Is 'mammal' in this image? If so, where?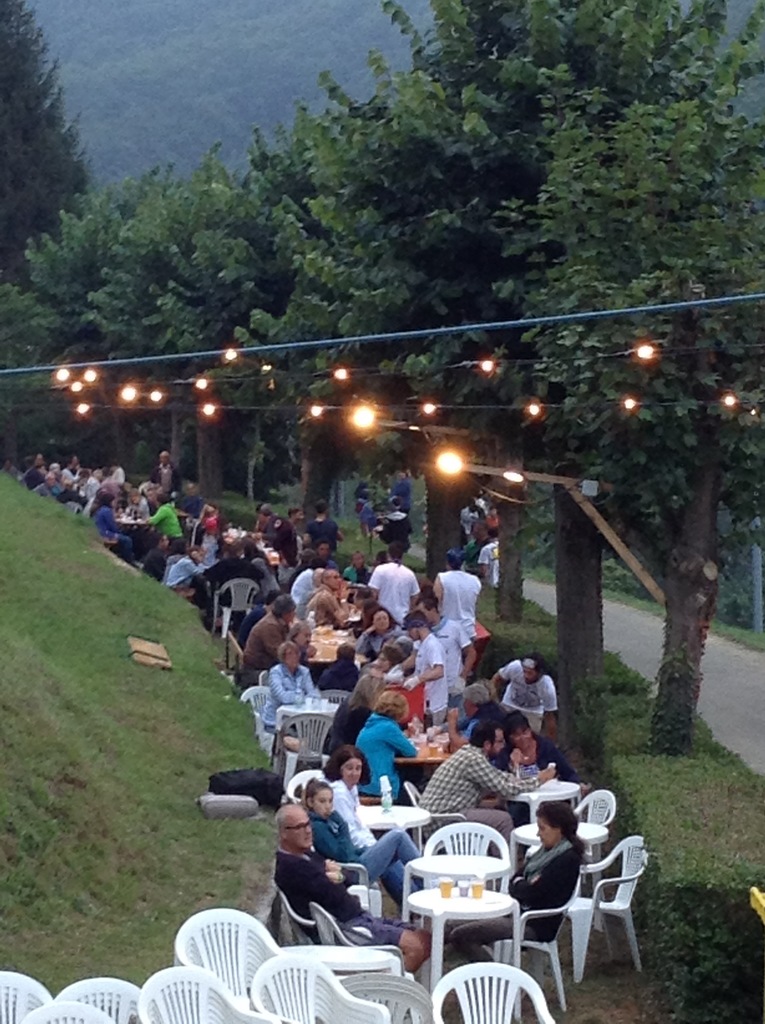
Yes, at (330,673,387,753).
